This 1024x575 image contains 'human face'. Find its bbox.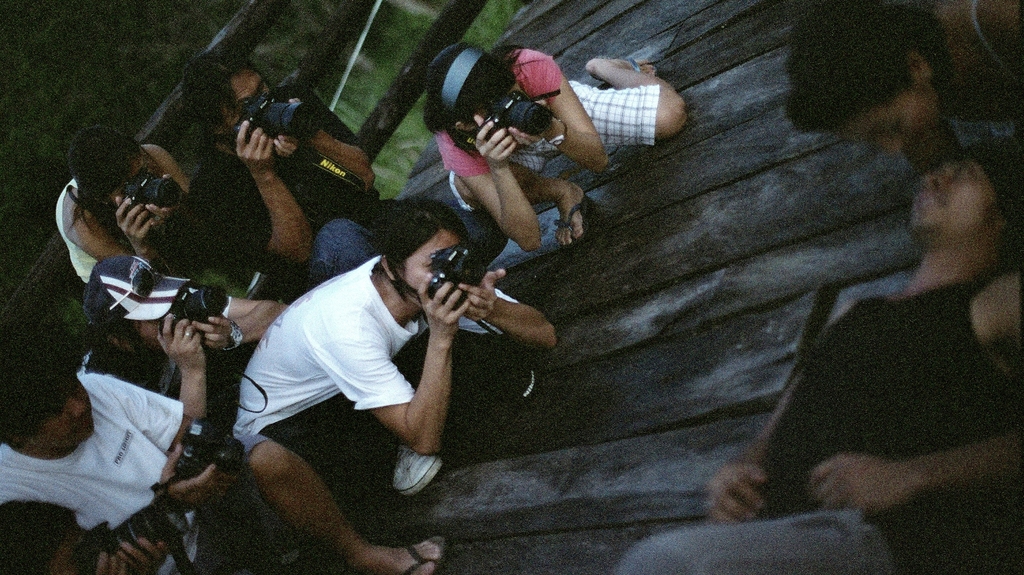
906 161 997 243.
